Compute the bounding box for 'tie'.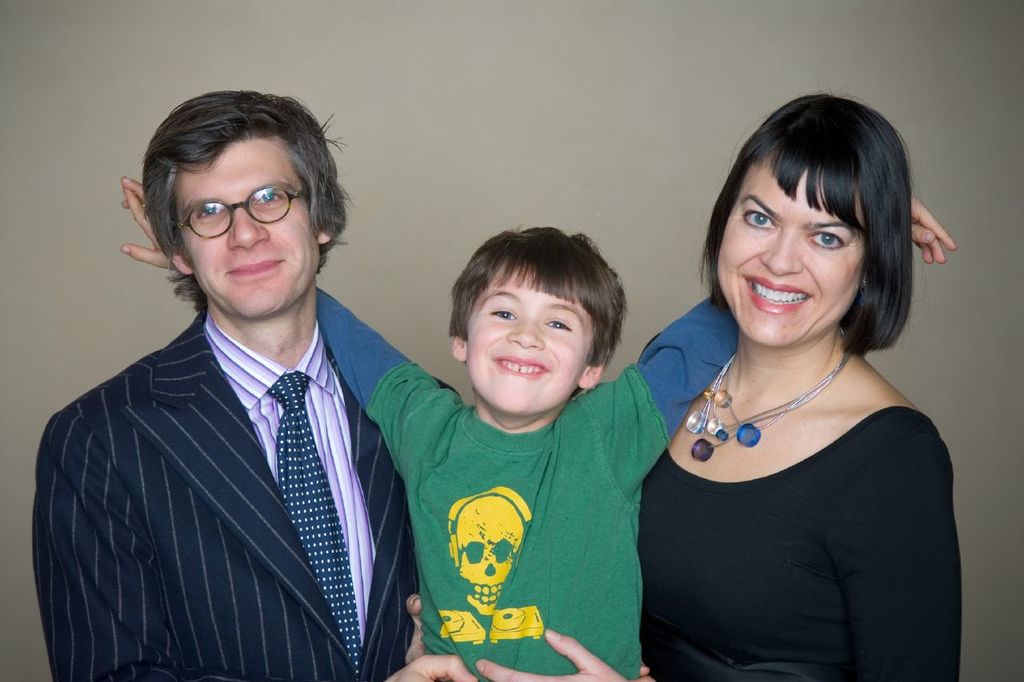
pyautogui.locateOnScreen(269, 372, 366, 676).
